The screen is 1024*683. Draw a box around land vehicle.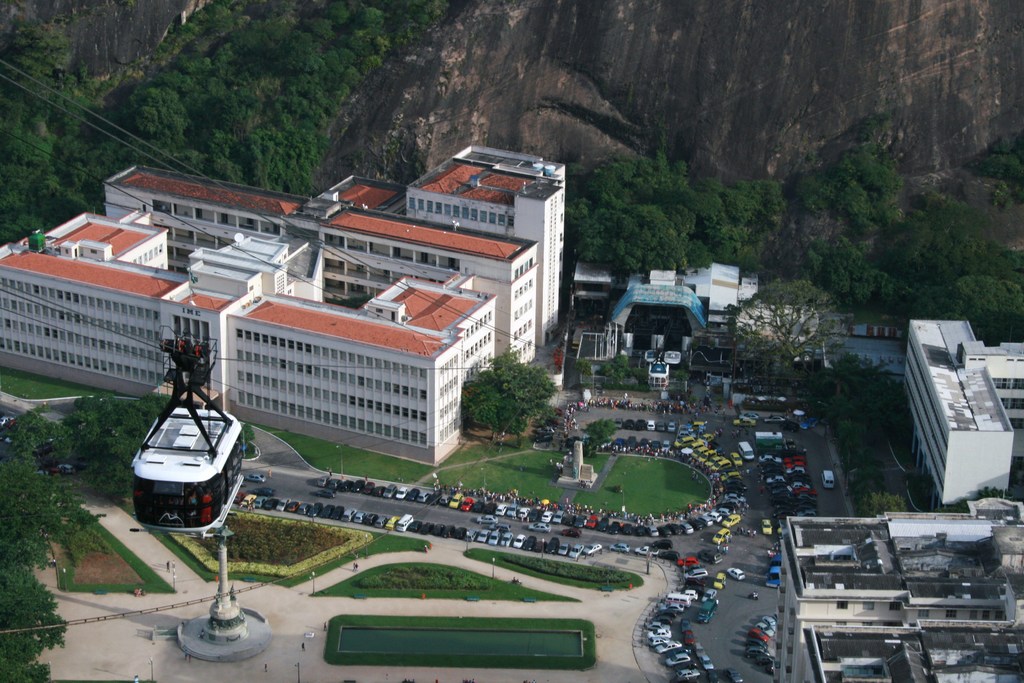
x1=360, y1=479, x2=375, y2=498.
